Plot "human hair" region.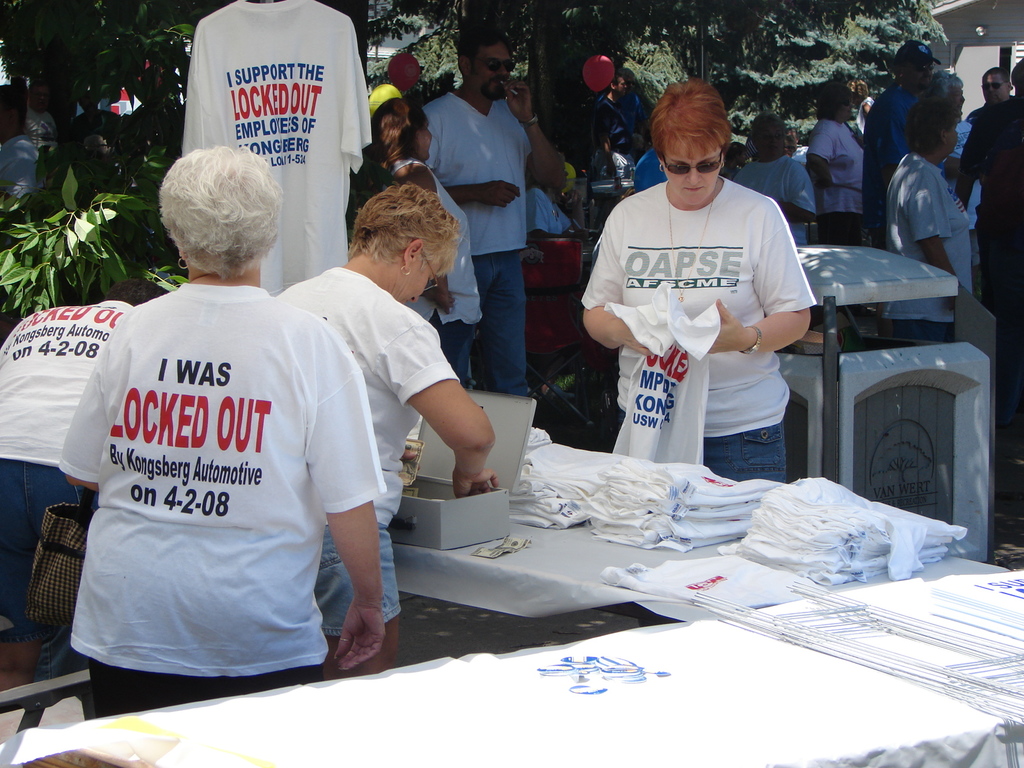
Plotted at detection(1009, 62, 1023, 103).
